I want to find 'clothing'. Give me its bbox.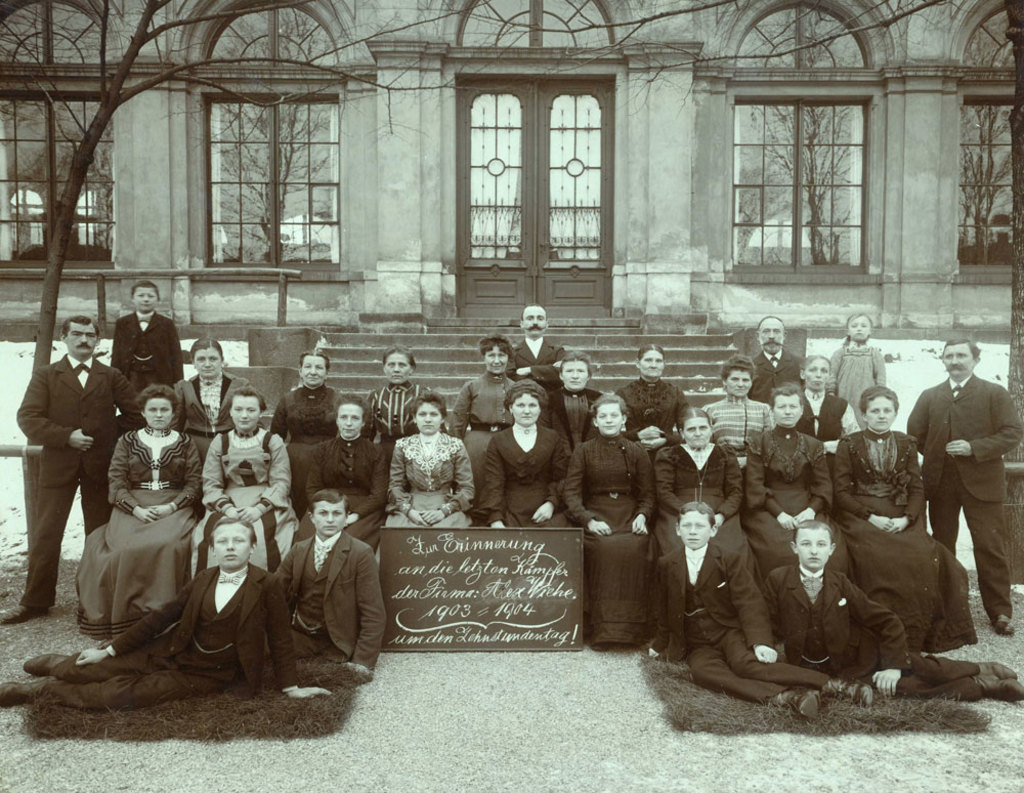
bbox=[742, 426, 837, 573].
